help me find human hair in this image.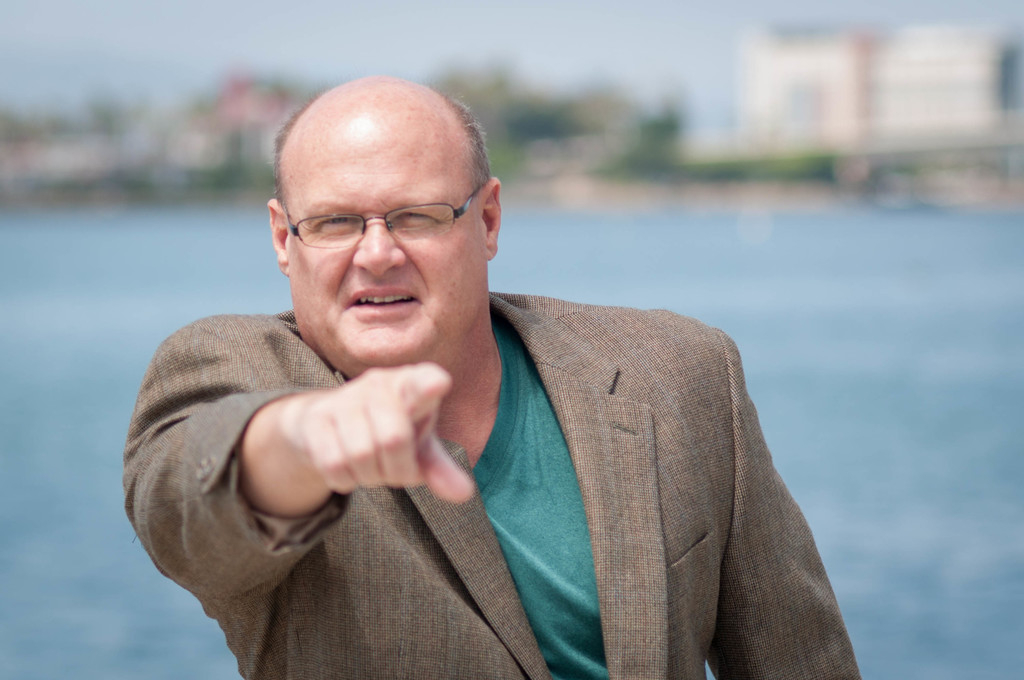
Found it: BBox(262, 83, 483, 243).
